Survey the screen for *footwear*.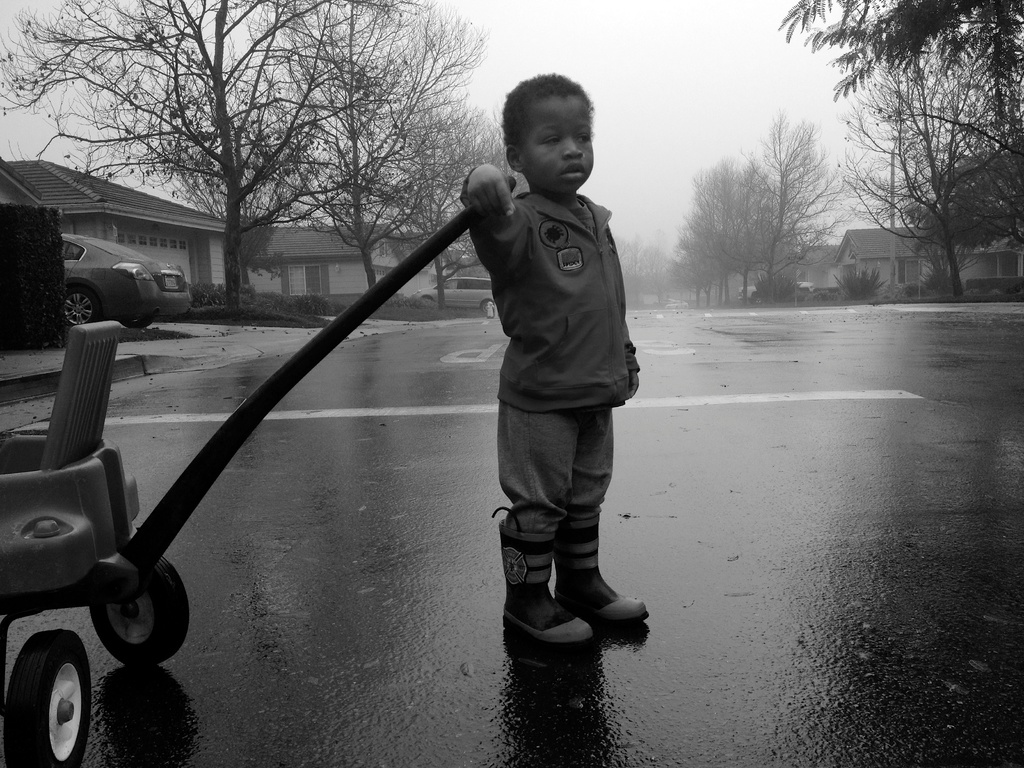
Survey found: 480,509,652,661.
